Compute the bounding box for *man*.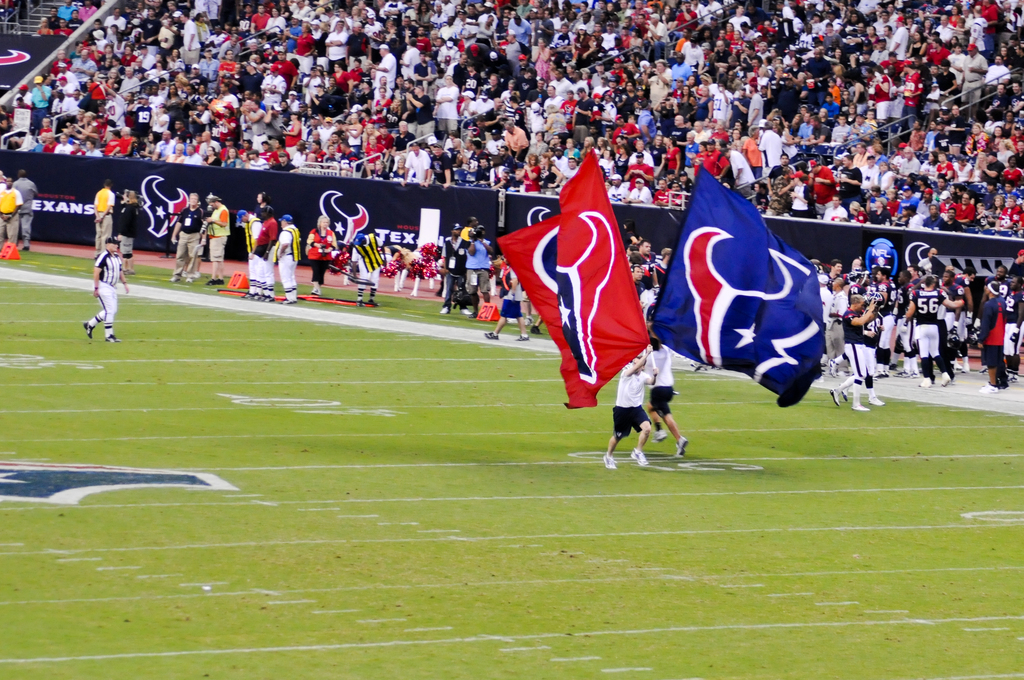
808,162,837,218.
